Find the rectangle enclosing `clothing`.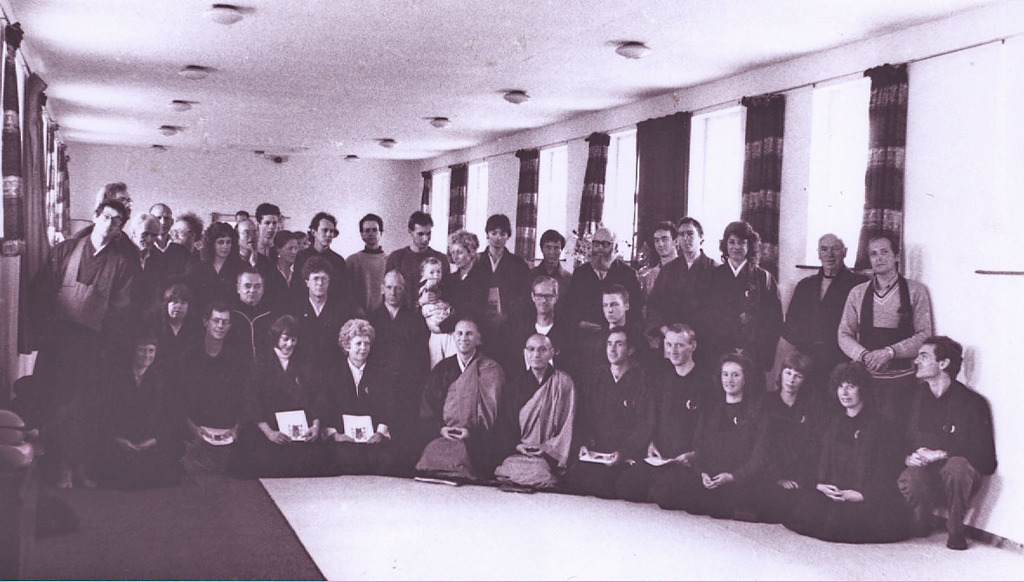
pyautogui.locateOnScreen(65, 228, 144, 263).
